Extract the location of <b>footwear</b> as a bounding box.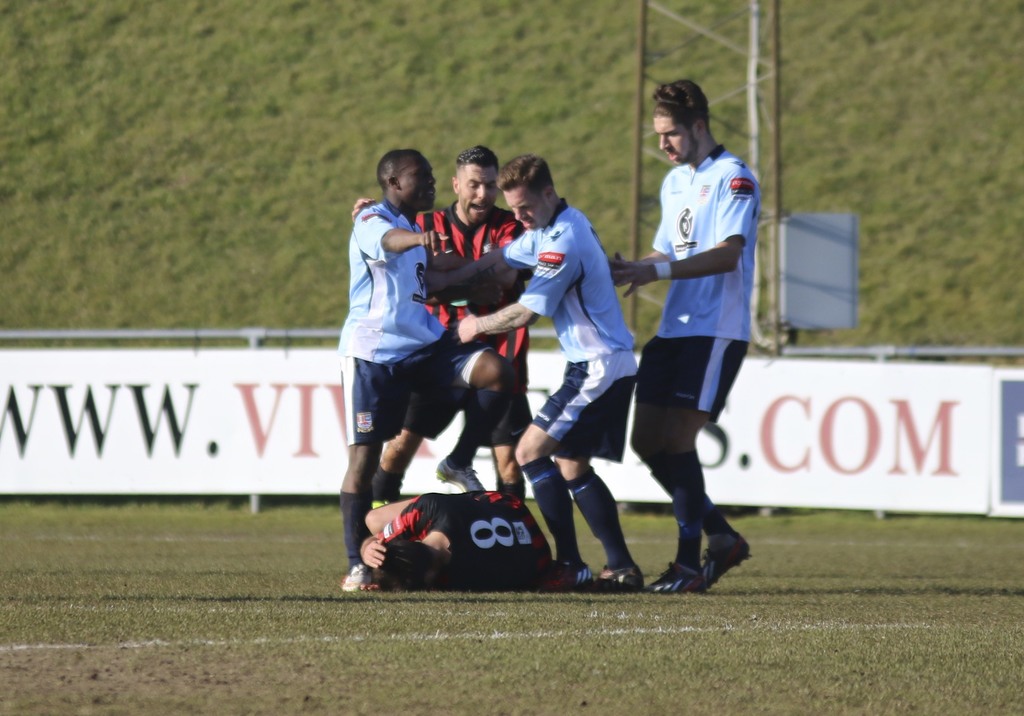
bbox(594, 564, 645, 585).
